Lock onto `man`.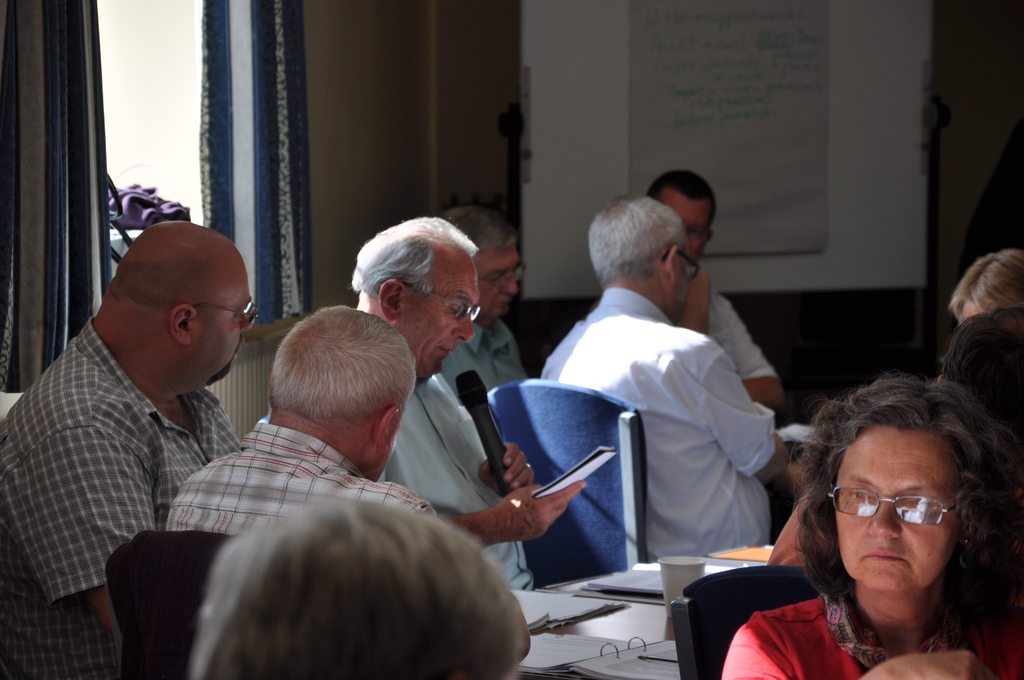
Locked: BBox(9, 201, 273, 660).
